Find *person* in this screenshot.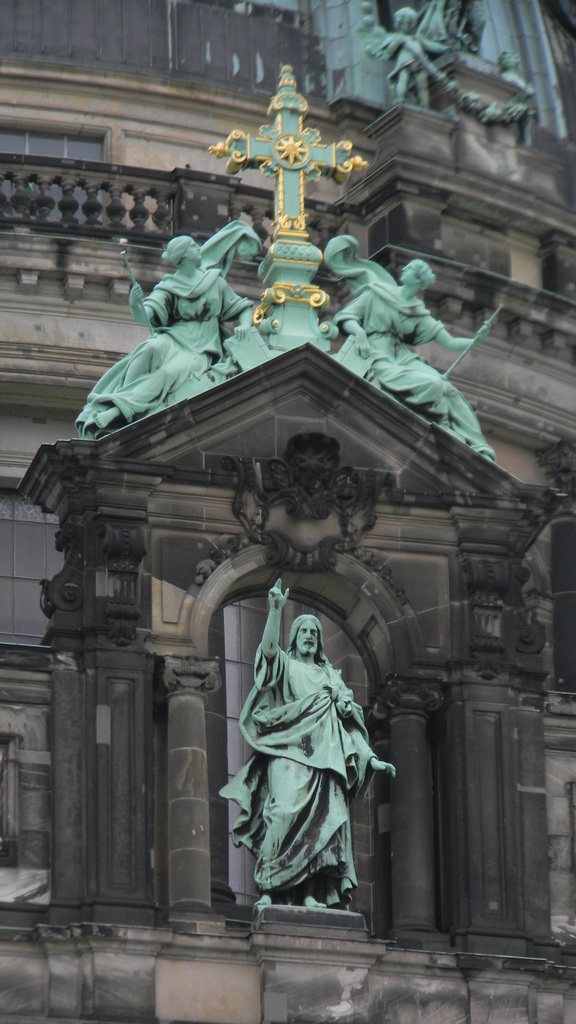
The bounding box for *person* is 218:578:398:907.
